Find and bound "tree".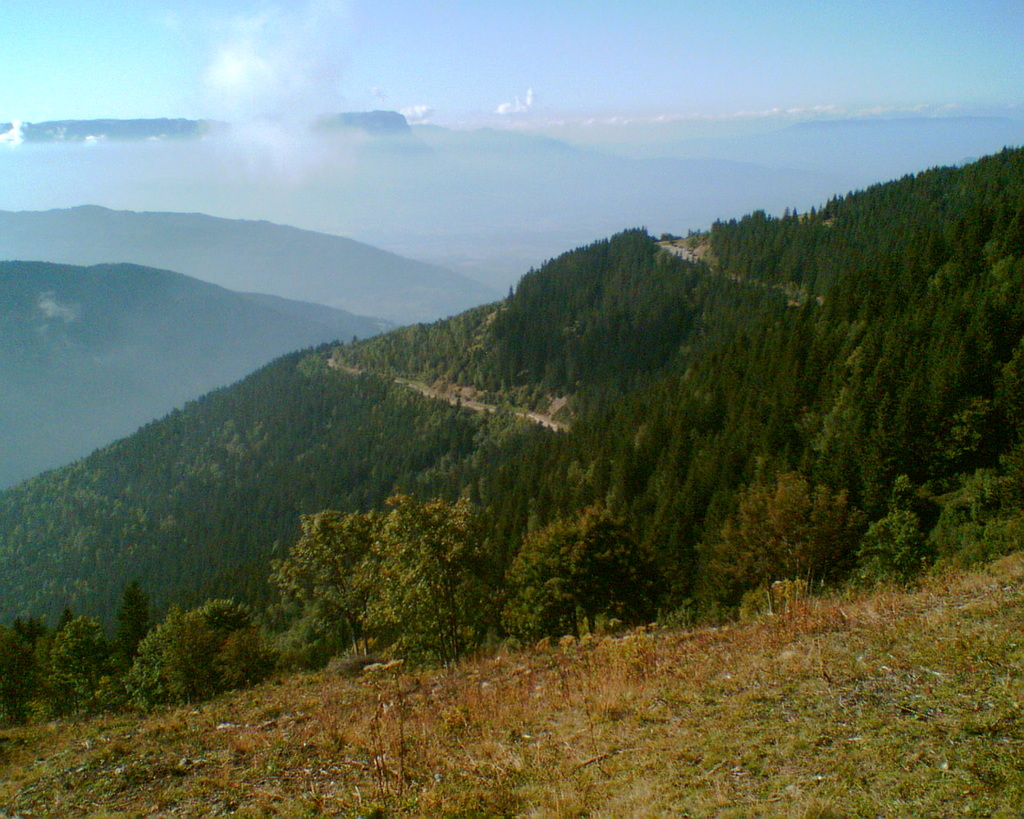
Bound: bbox=(502, 502, 674, 633).
